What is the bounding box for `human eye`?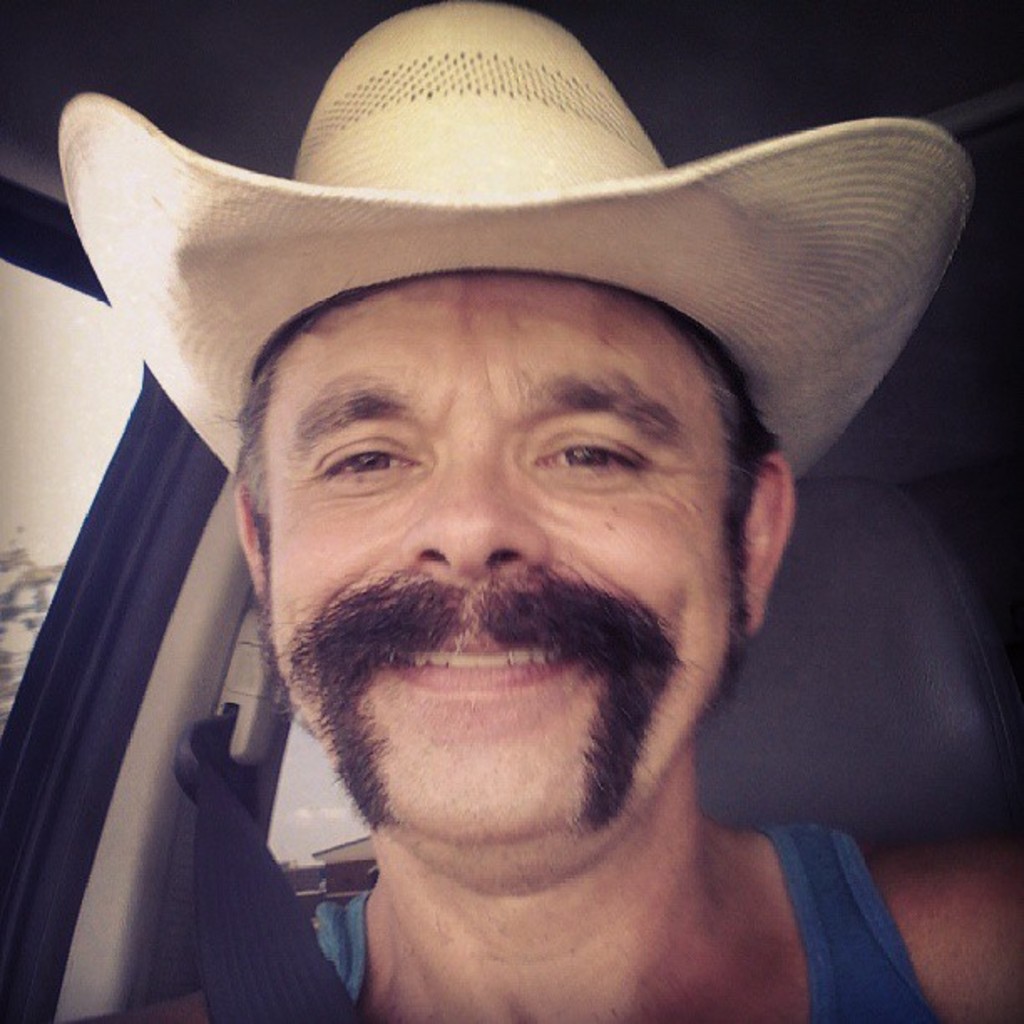
[306, 438, 418, 502].
